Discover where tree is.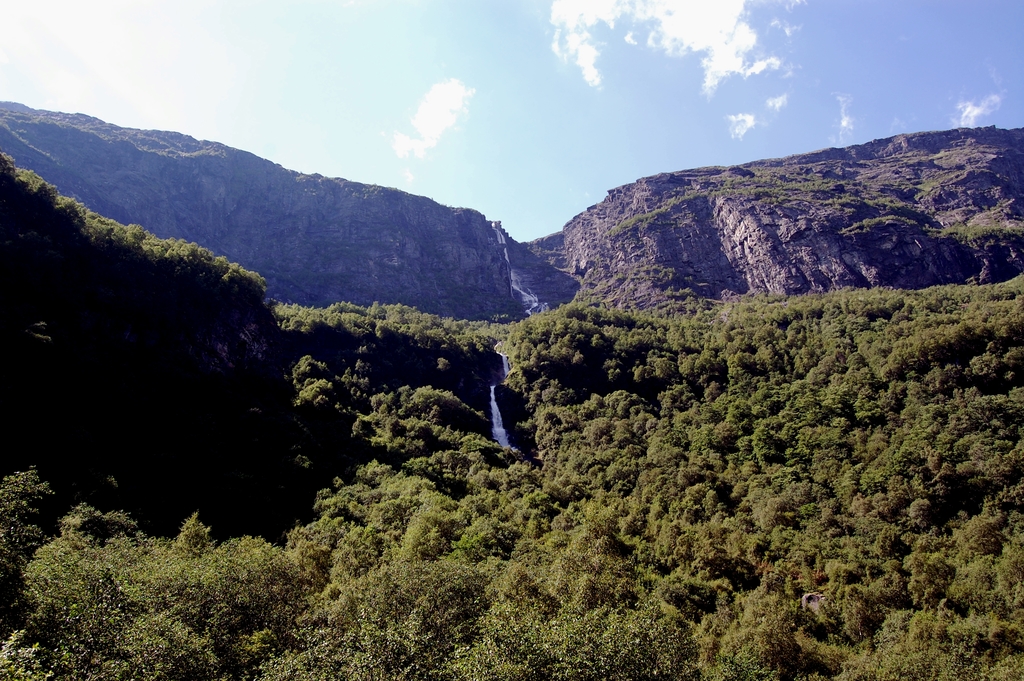
Discovered at region(0, 151, 1023, 680).
